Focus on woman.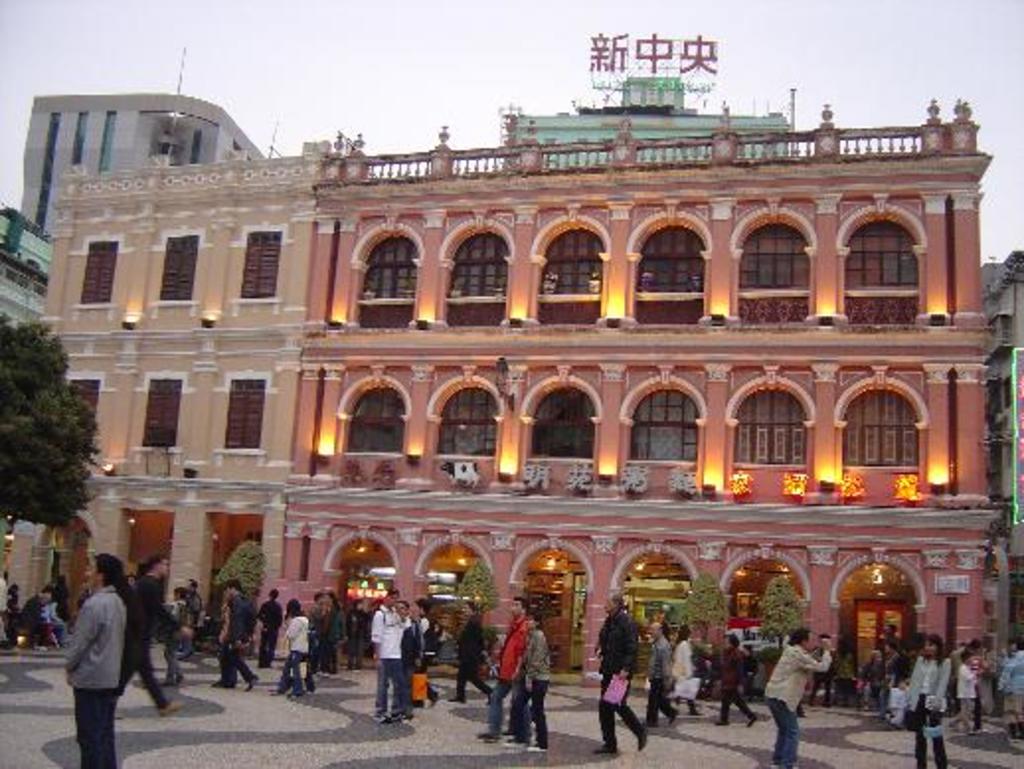
Focused at box(271, 597, 306, 698).
